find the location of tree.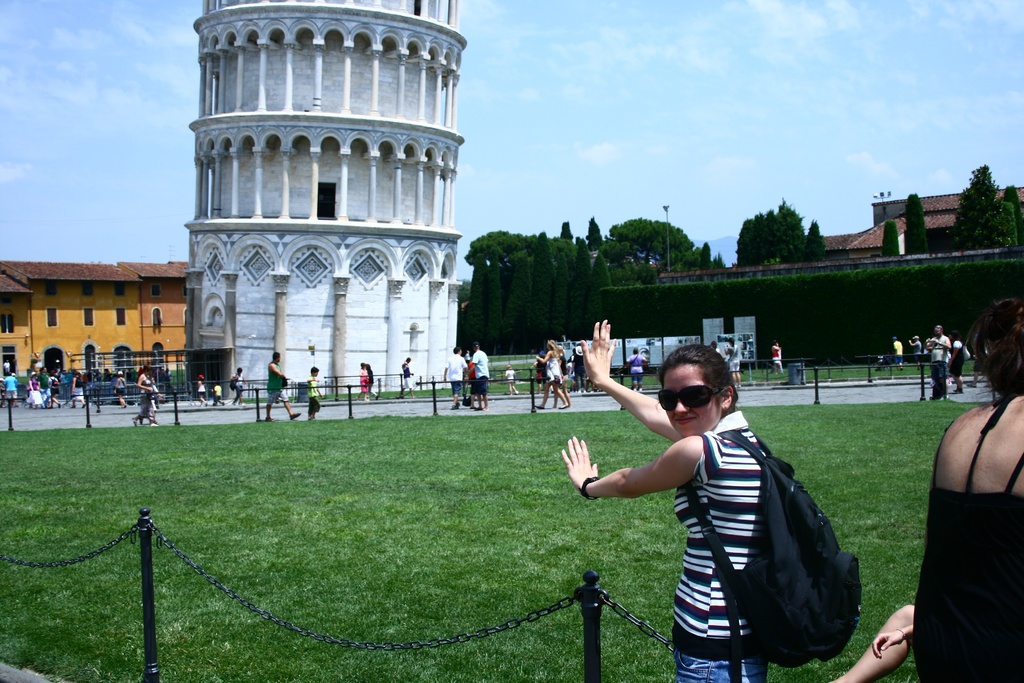
Location: bbox=[902, 187, 929, 257].
